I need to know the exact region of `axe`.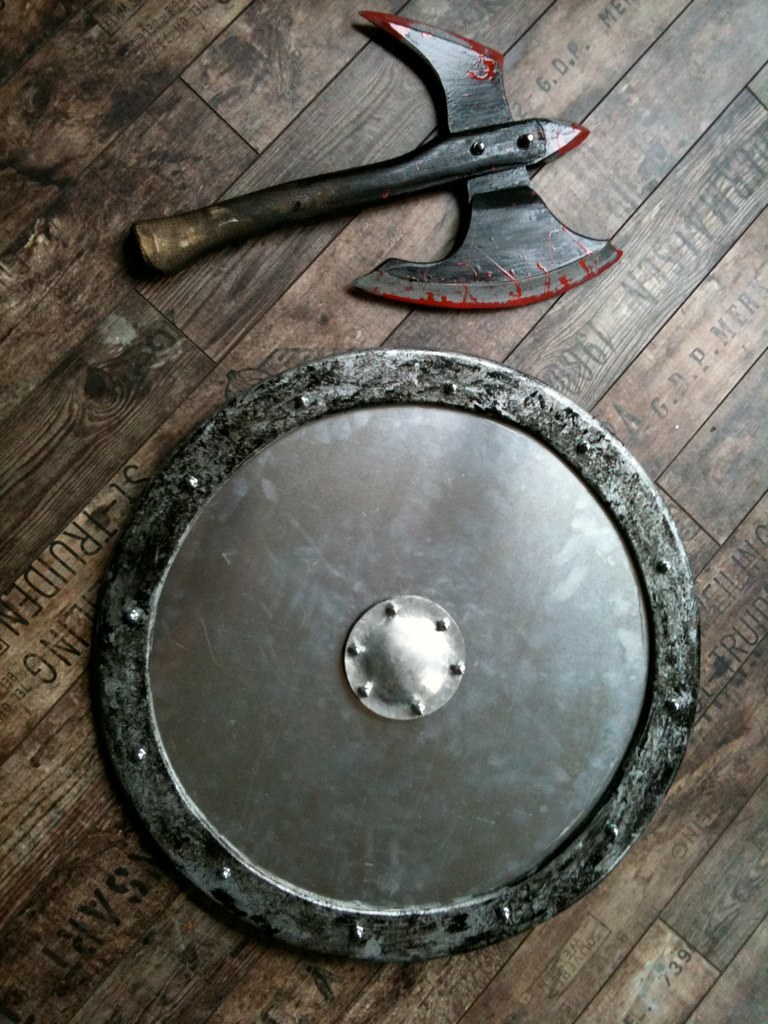
Region: <region>131, 8, 621, 310</region>.
